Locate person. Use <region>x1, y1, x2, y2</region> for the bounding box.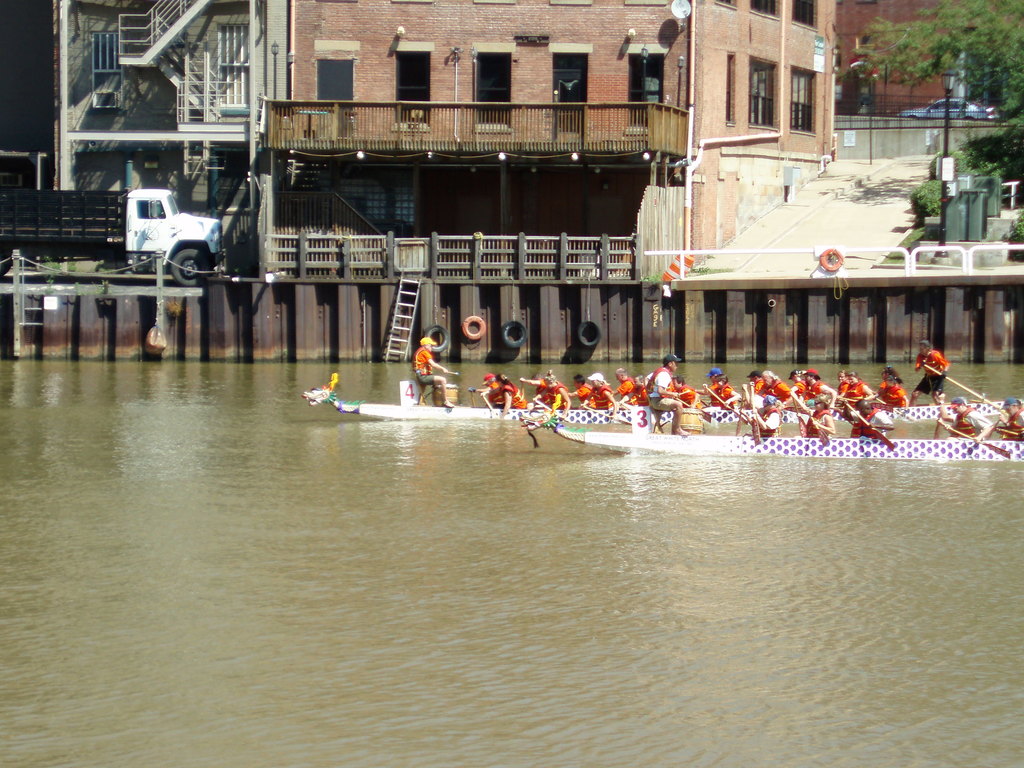
<region>669, 375, 702, 415</region>.
